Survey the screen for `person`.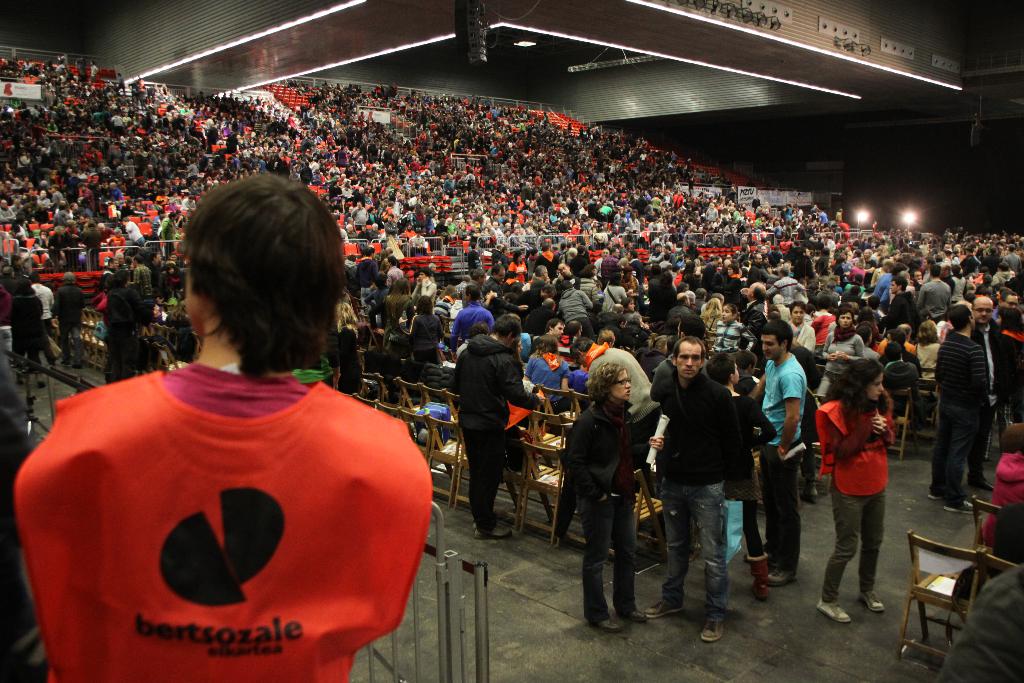
Survey found: {"x1": 351, "y1": 247, "x2": 394, "y2": 315}.
